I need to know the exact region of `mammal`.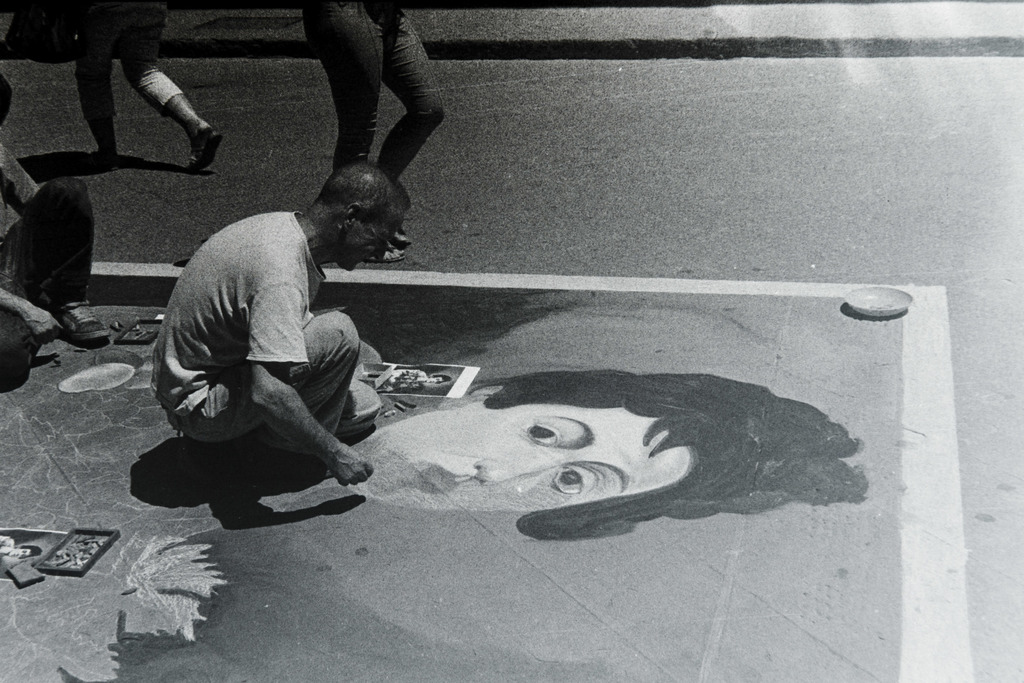
Region: pyautogui.locateOnScreen(296, 1, 447, 256).
